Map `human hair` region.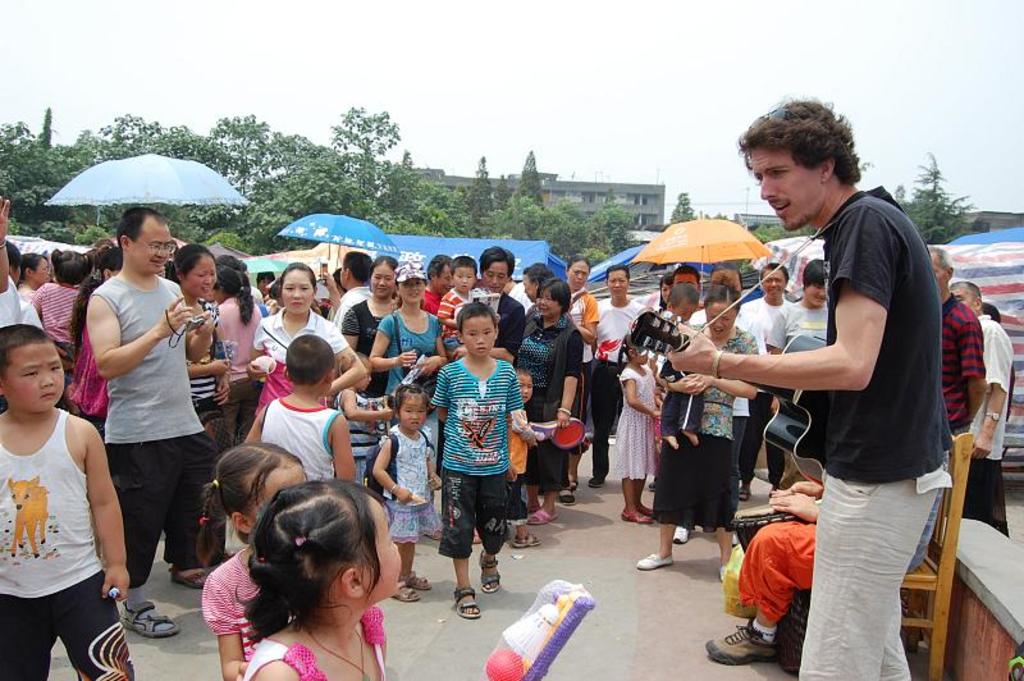
Mapped to x1=229 y1=489 x2=383 y2=650.
